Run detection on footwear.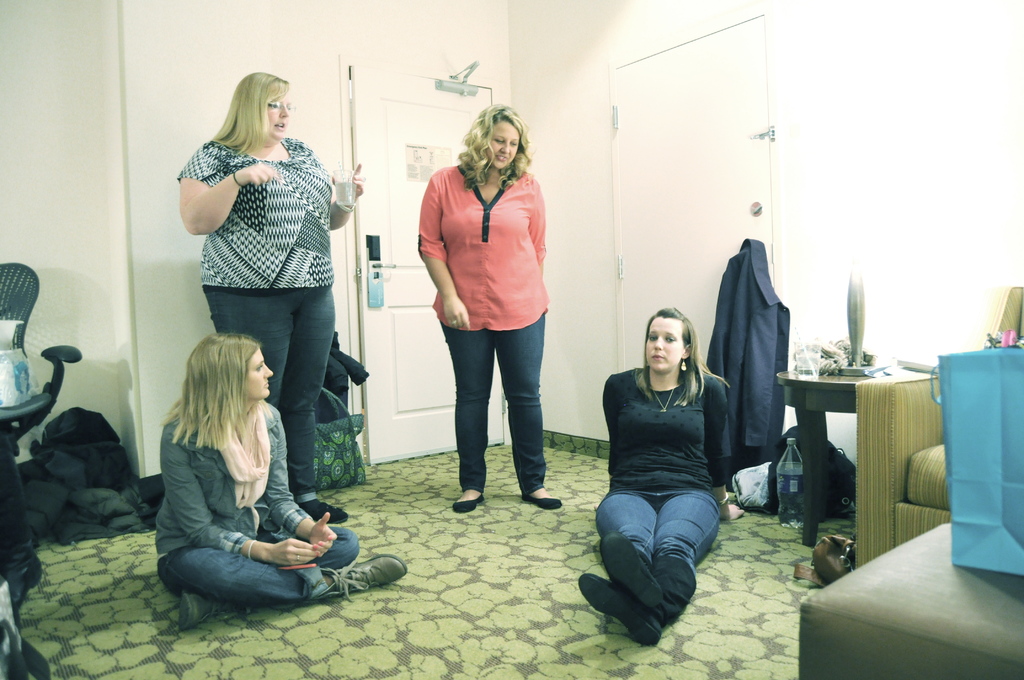
Result: locate(453, 487, 483, 513).
